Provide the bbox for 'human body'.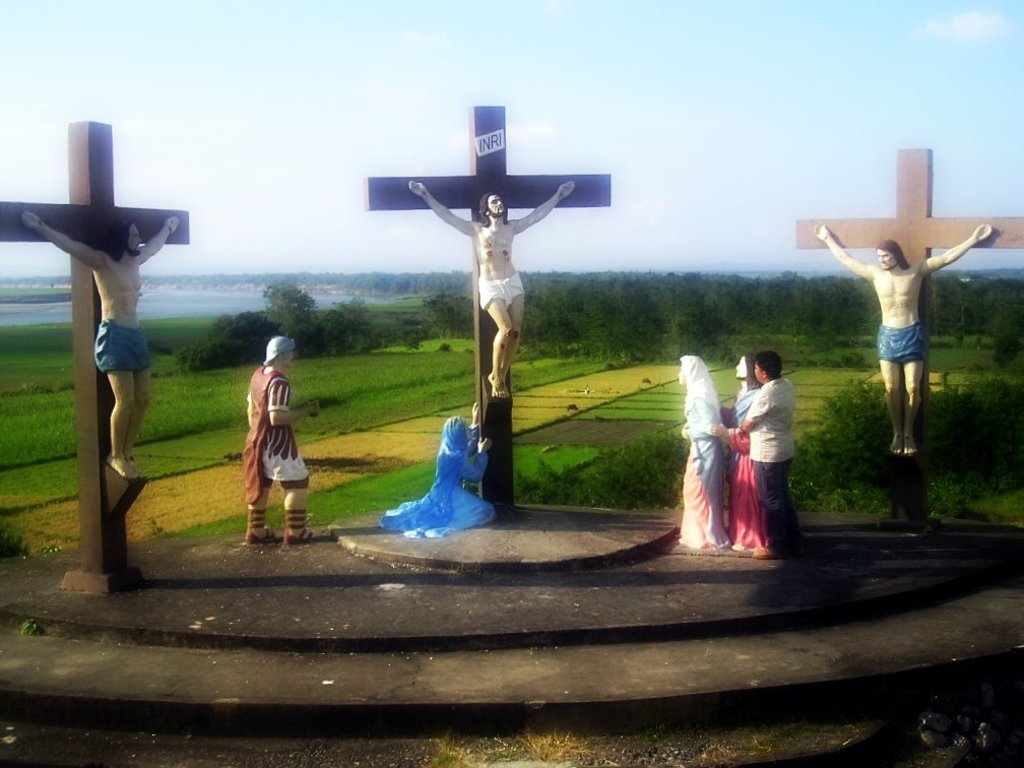
BBox(379, 401, 490, 534).
